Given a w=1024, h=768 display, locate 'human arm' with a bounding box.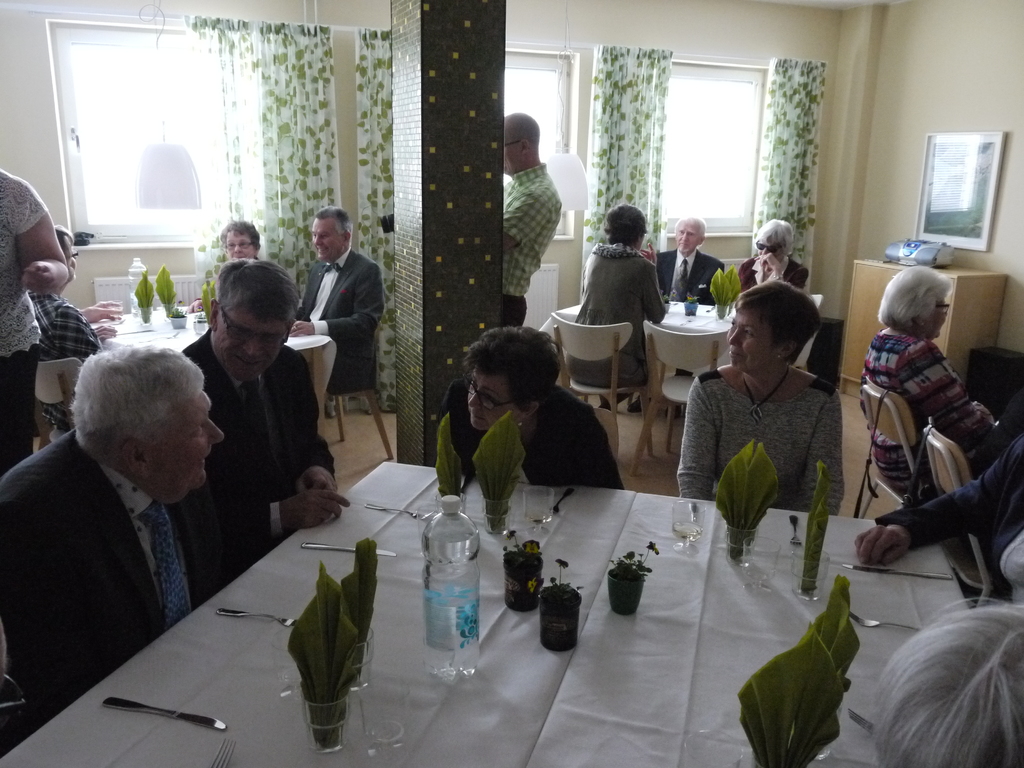
Located: crop(810, 389, 847, 515).
